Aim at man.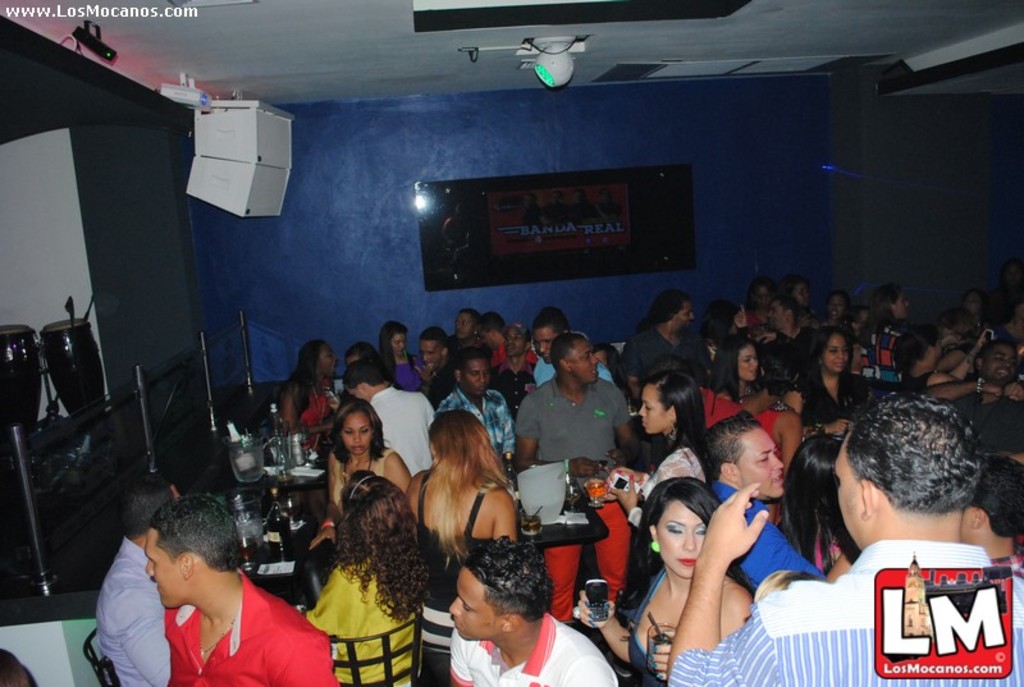
Aimed at 924 340 1023 466.
